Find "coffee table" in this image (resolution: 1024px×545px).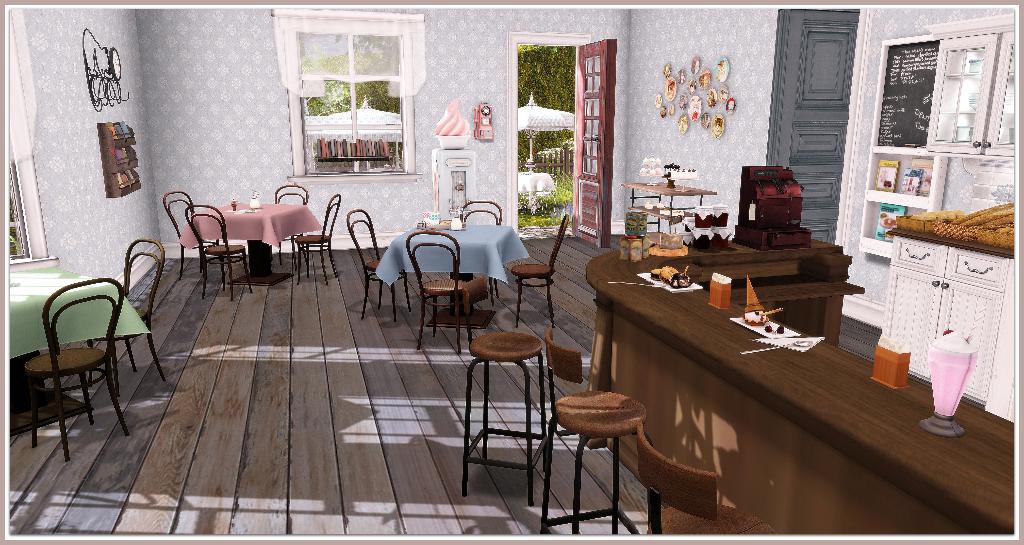
left=376, top=221, right=540, bottom=331.
